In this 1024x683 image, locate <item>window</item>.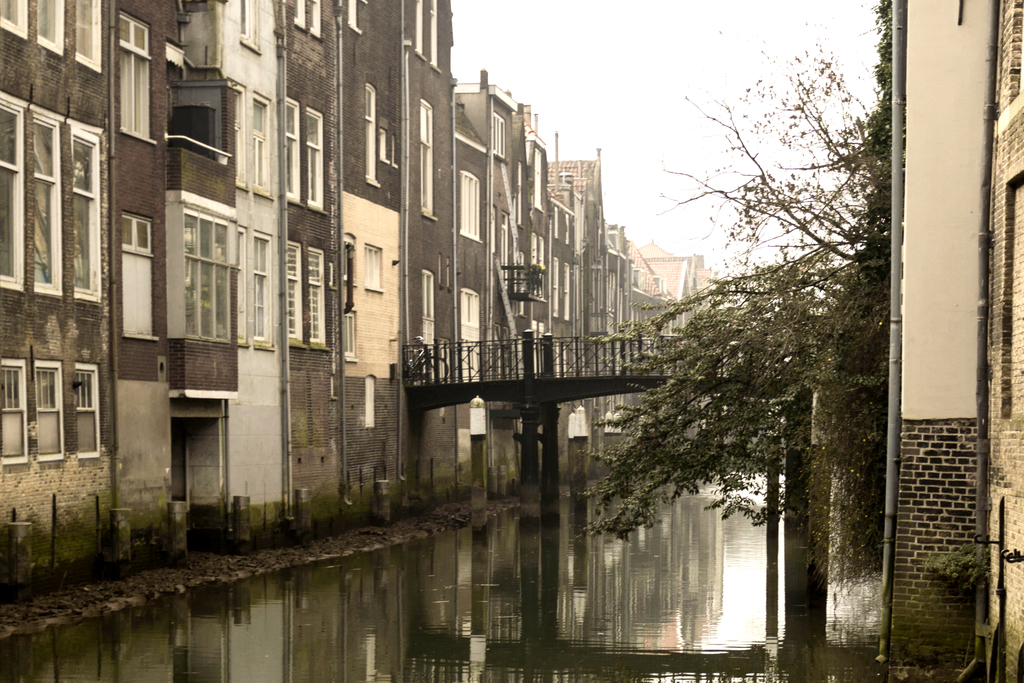
Bounding box: BBox(71, 113, 102, 304).
